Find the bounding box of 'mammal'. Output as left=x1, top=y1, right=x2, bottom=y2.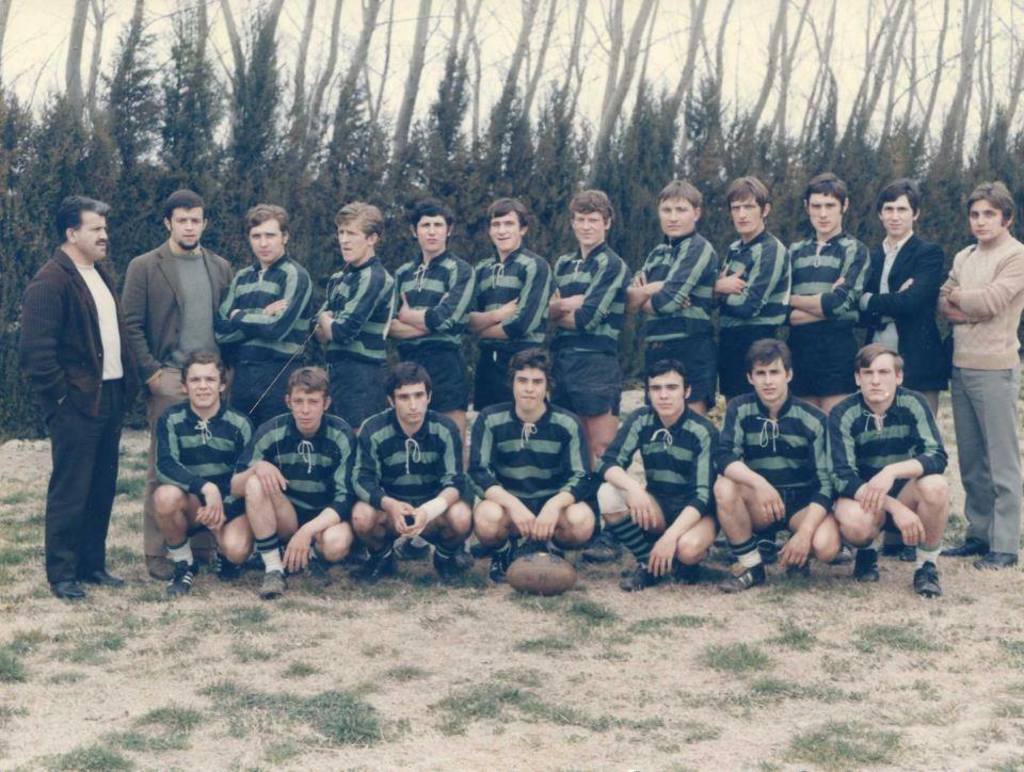
left=711, top=342, right=825, bottom=591.
